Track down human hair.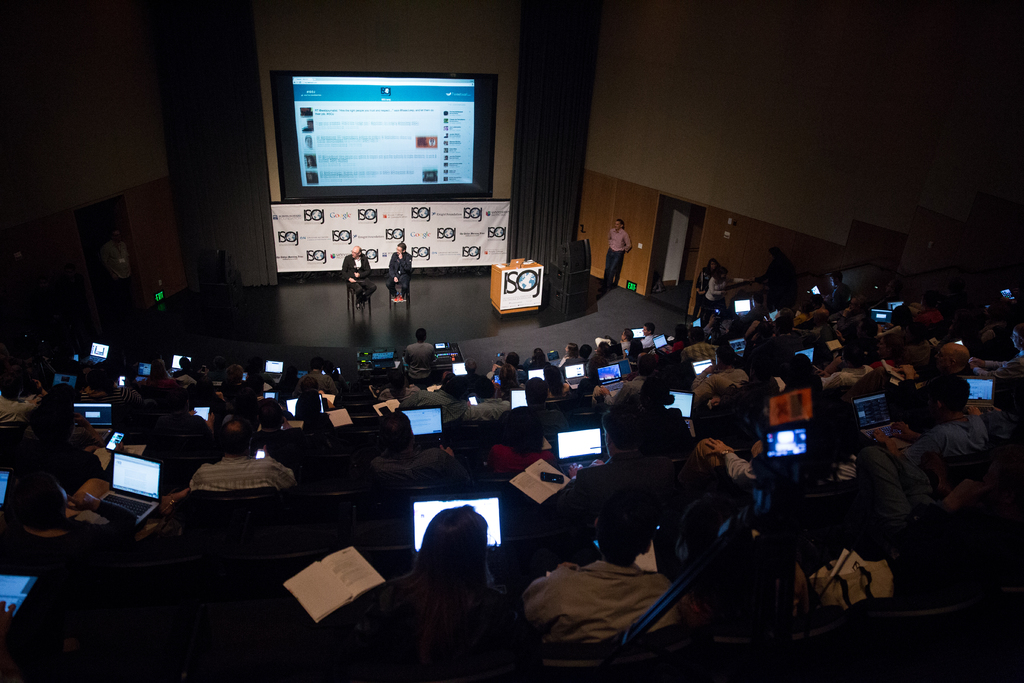
Tracked to [714, 344, 735, 364].
